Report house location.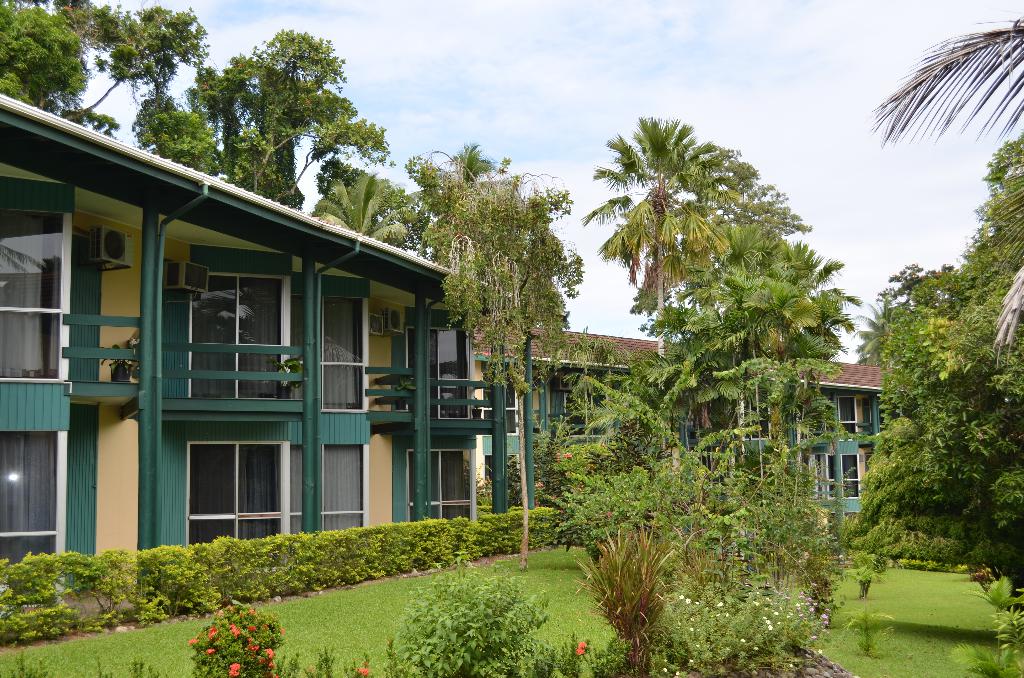
Report: {"x1": 472, "y1": 325, "x2": 905, "y2": 512}.
